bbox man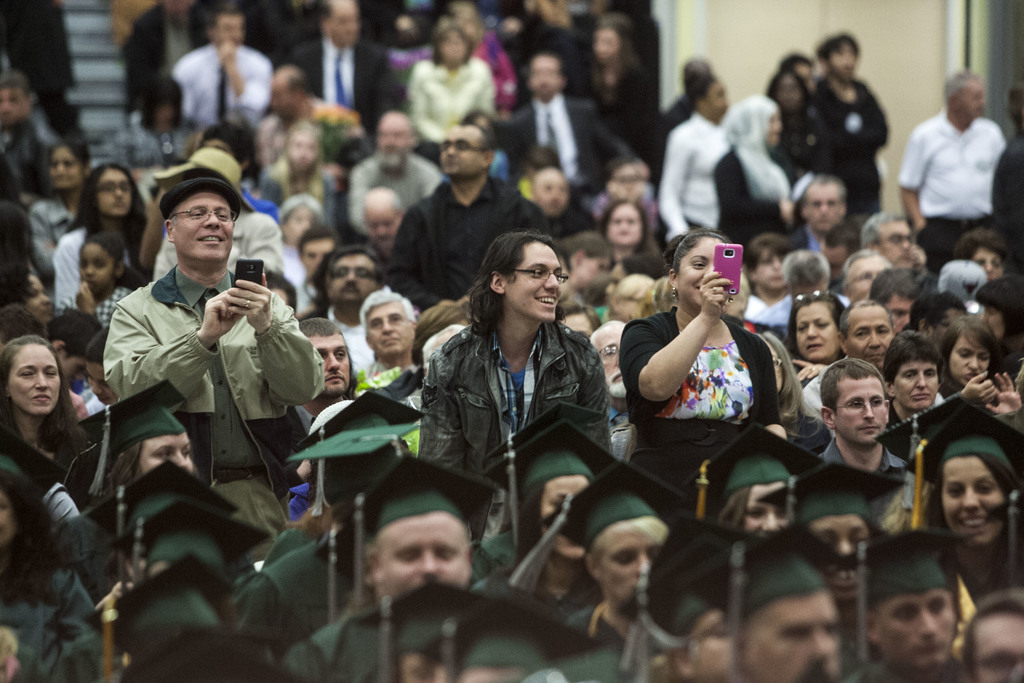
detection(783, 172, 844, 245)
